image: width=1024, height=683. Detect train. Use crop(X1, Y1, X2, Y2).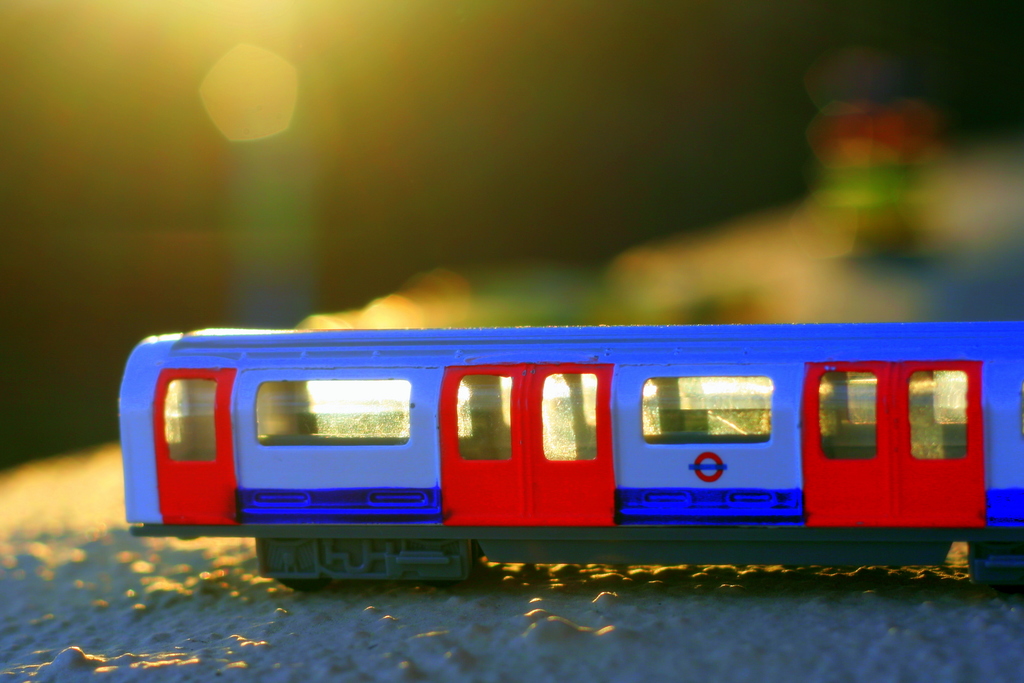
crop(118, 320, 1023, 580).
